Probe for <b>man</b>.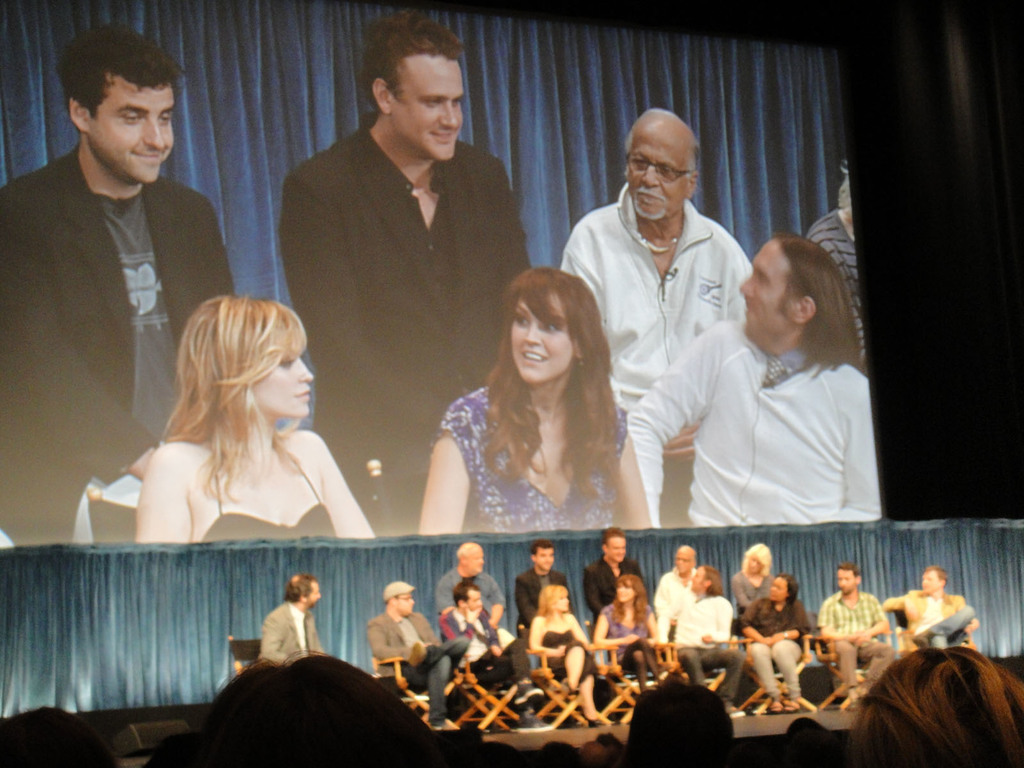
Probe result: x1=370 y1=583 x2=467 y2=733.
